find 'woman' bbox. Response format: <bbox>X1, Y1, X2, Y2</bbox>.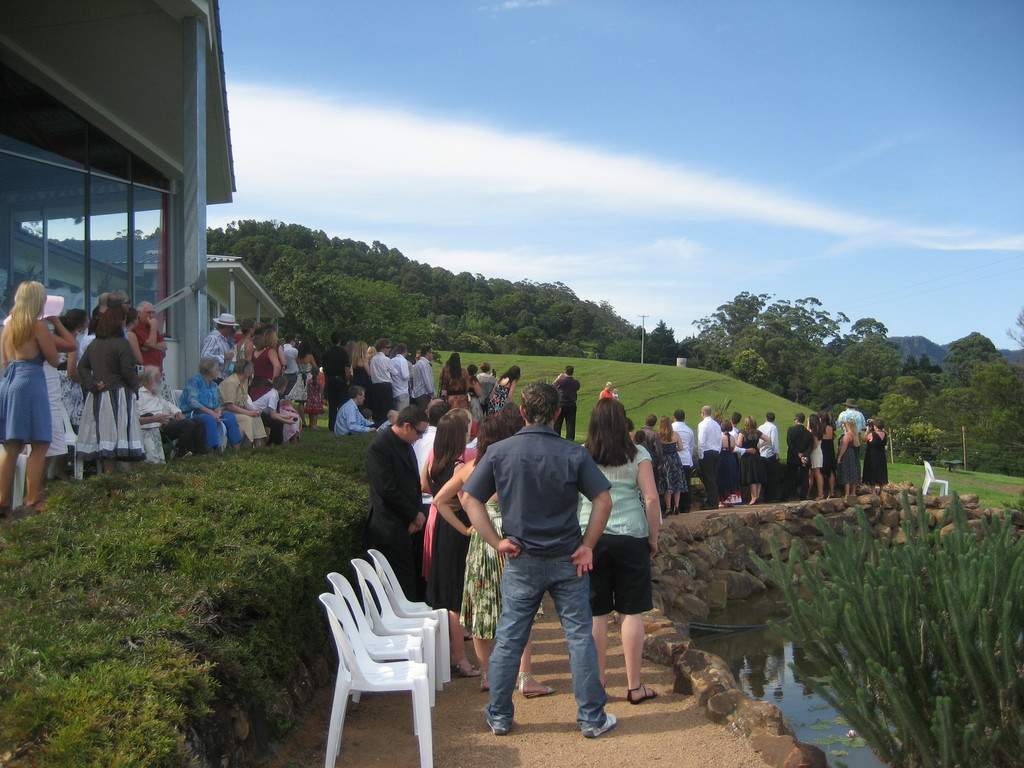
<bbox>67, 308, 143, 476</bbox>.
